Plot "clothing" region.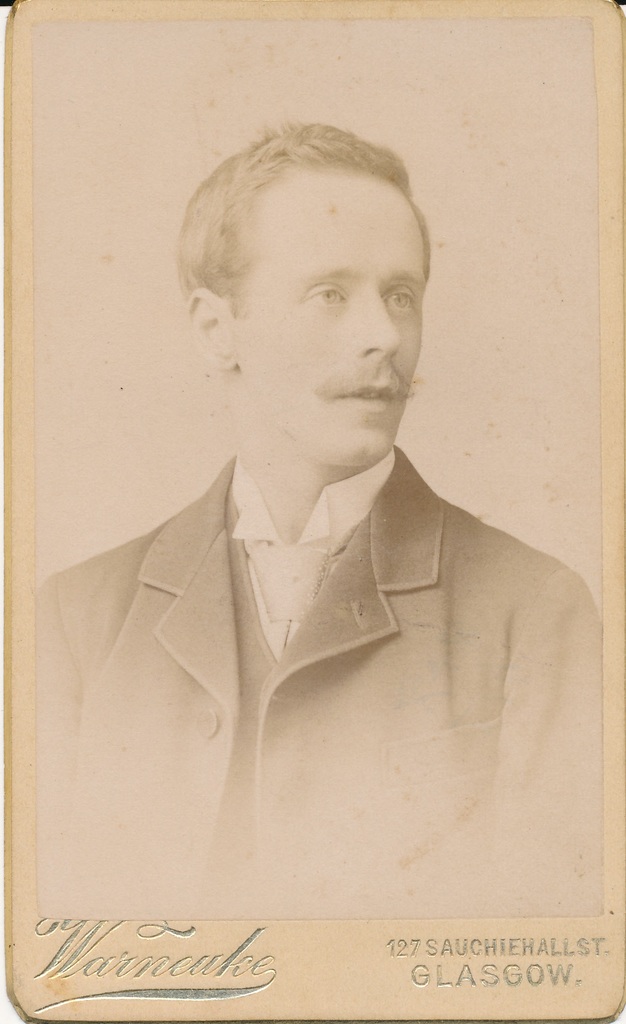
Plotted at x1=45 y1=356 x2=580 y2=991.
